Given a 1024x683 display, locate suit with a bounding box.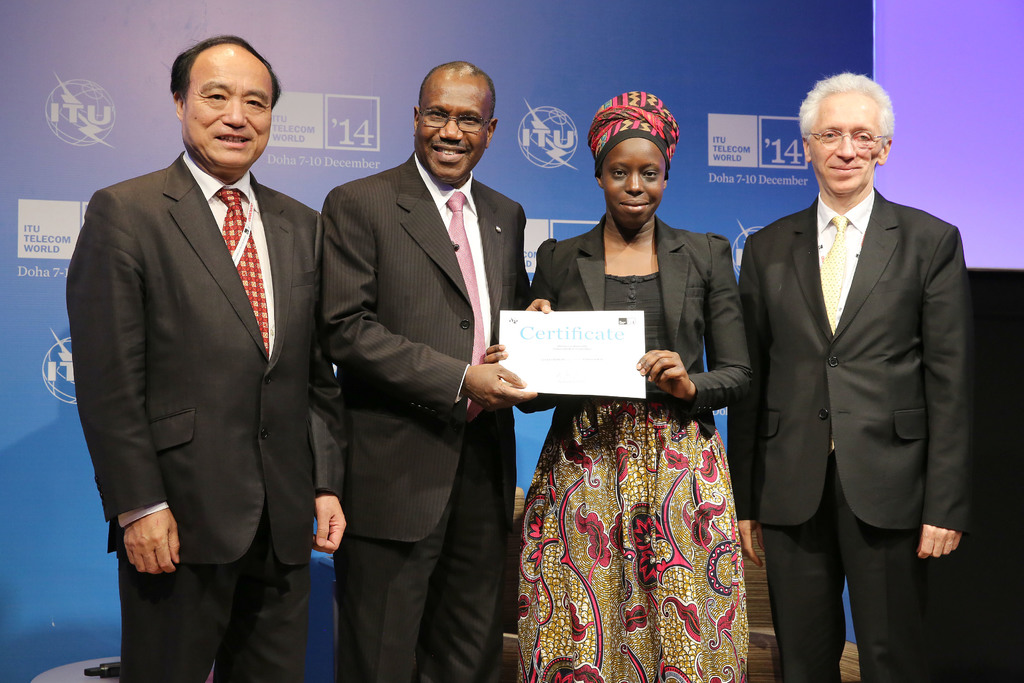
Located: pyautogui.locateOnScreen(319, 151, 531, 682).
